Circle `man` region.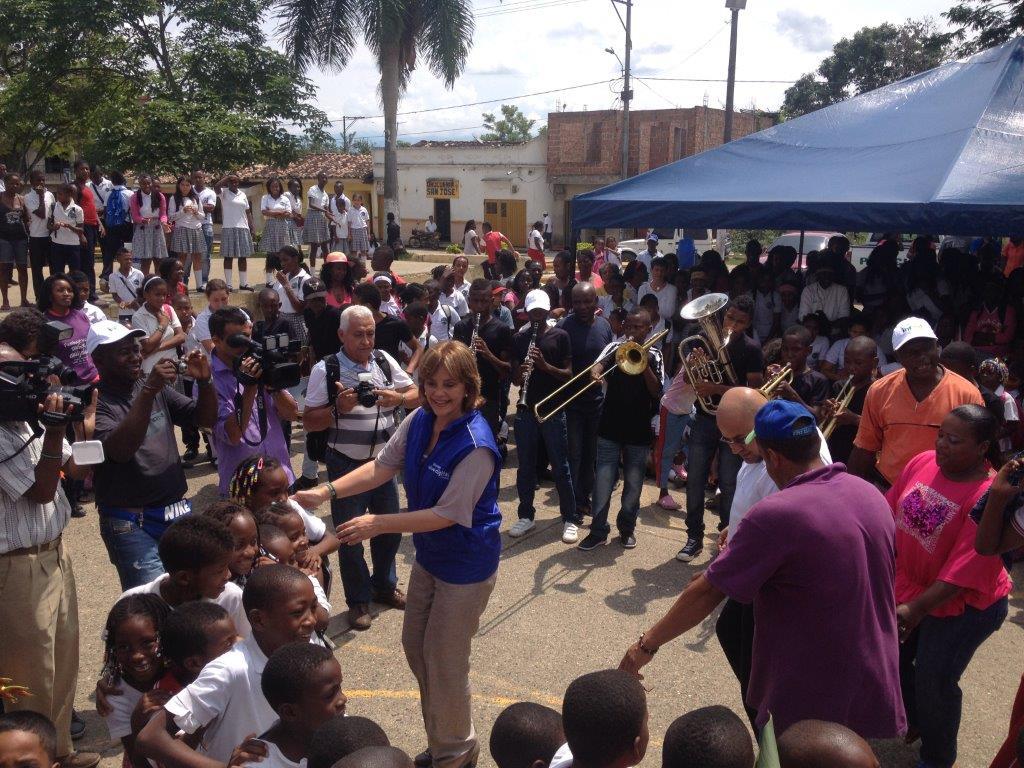
Region: <bbox>557, 282, 612, 521</bbox>.
